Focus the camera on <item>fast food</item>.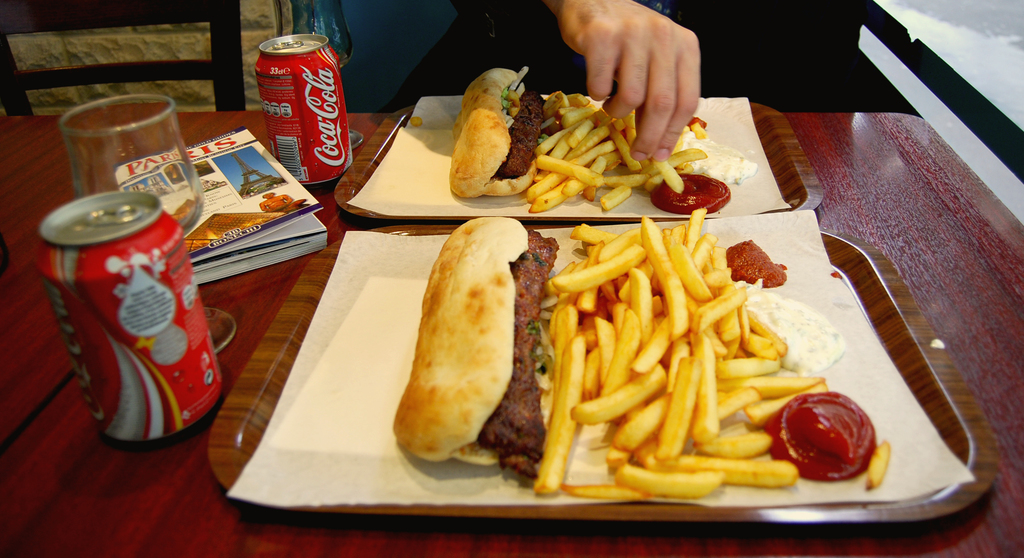
Focus region: [390,218,560,483].
